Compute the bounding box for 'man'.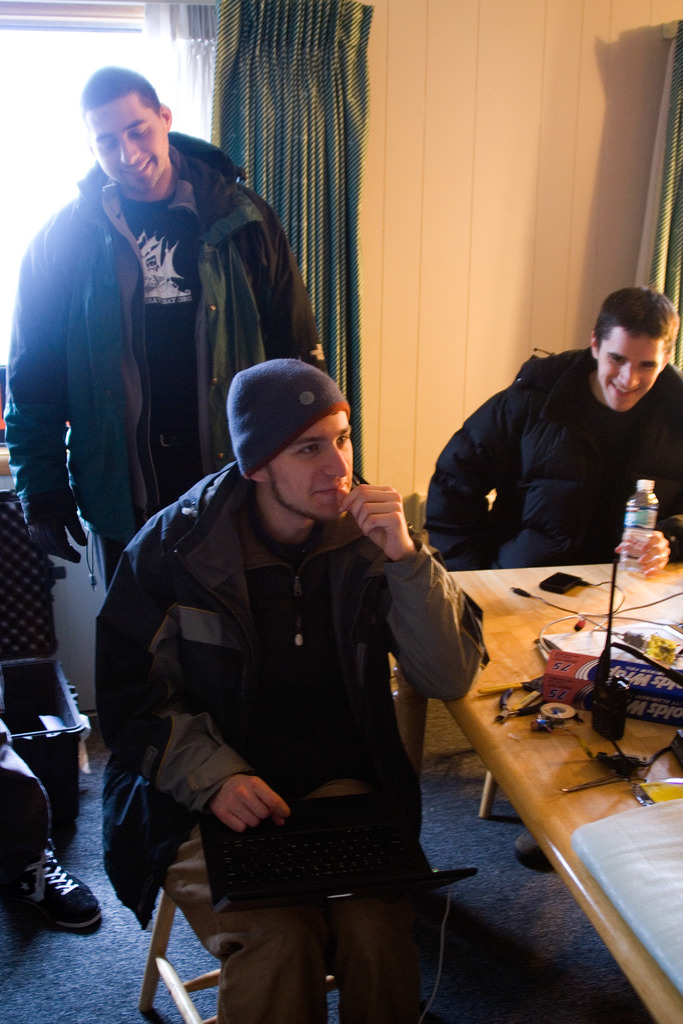
Rect(0, 720, 98, 934).
